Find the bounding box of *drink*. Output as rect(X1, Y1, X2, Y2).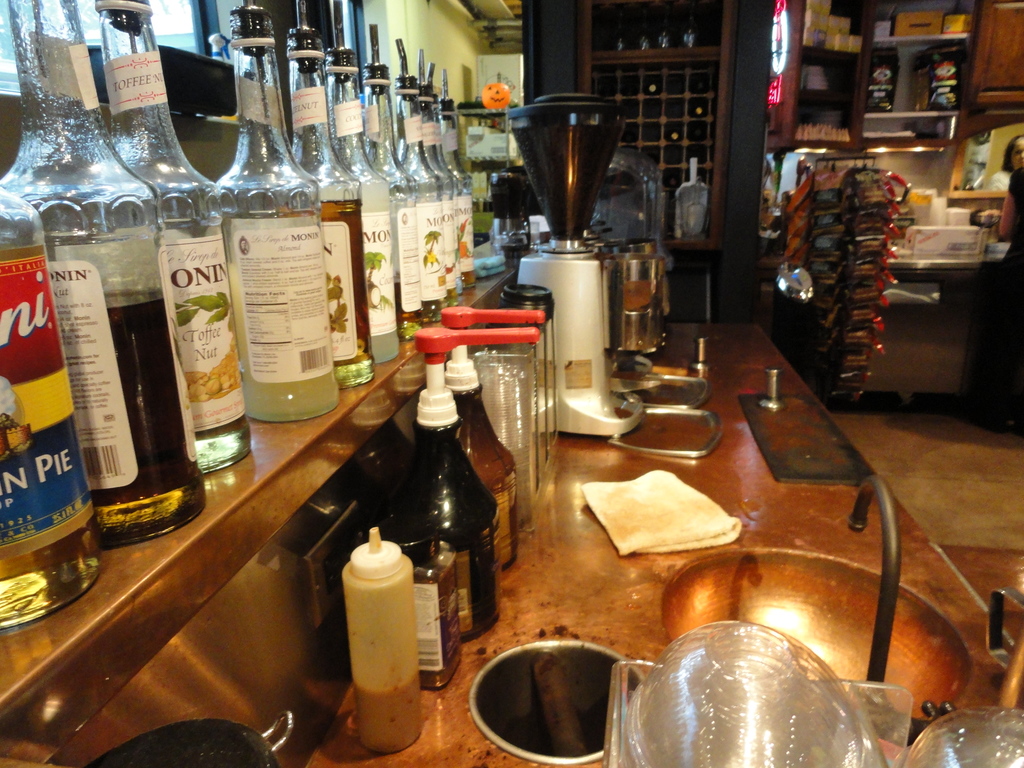
rect(28, 42, 227, 577).
